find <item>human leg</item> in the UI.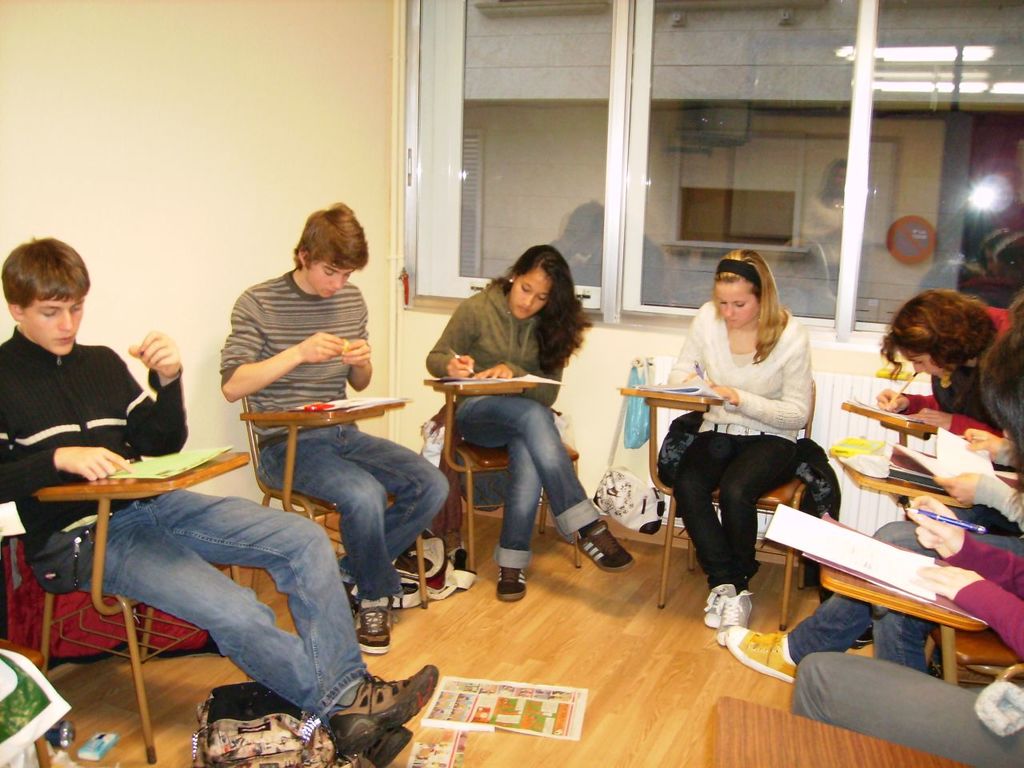
UI element at (left=805, top=642, right=1002, bottom=767).
